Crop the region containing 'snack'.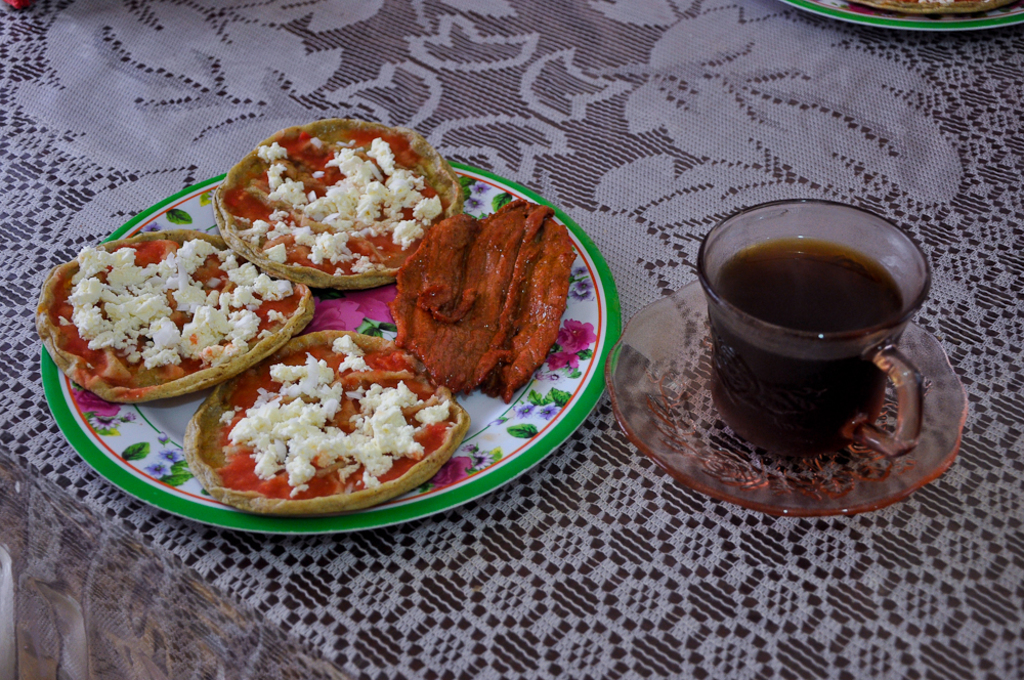
Crop region: {"left": 389, "top": 196, "right": 575, "bottom": 414}.
